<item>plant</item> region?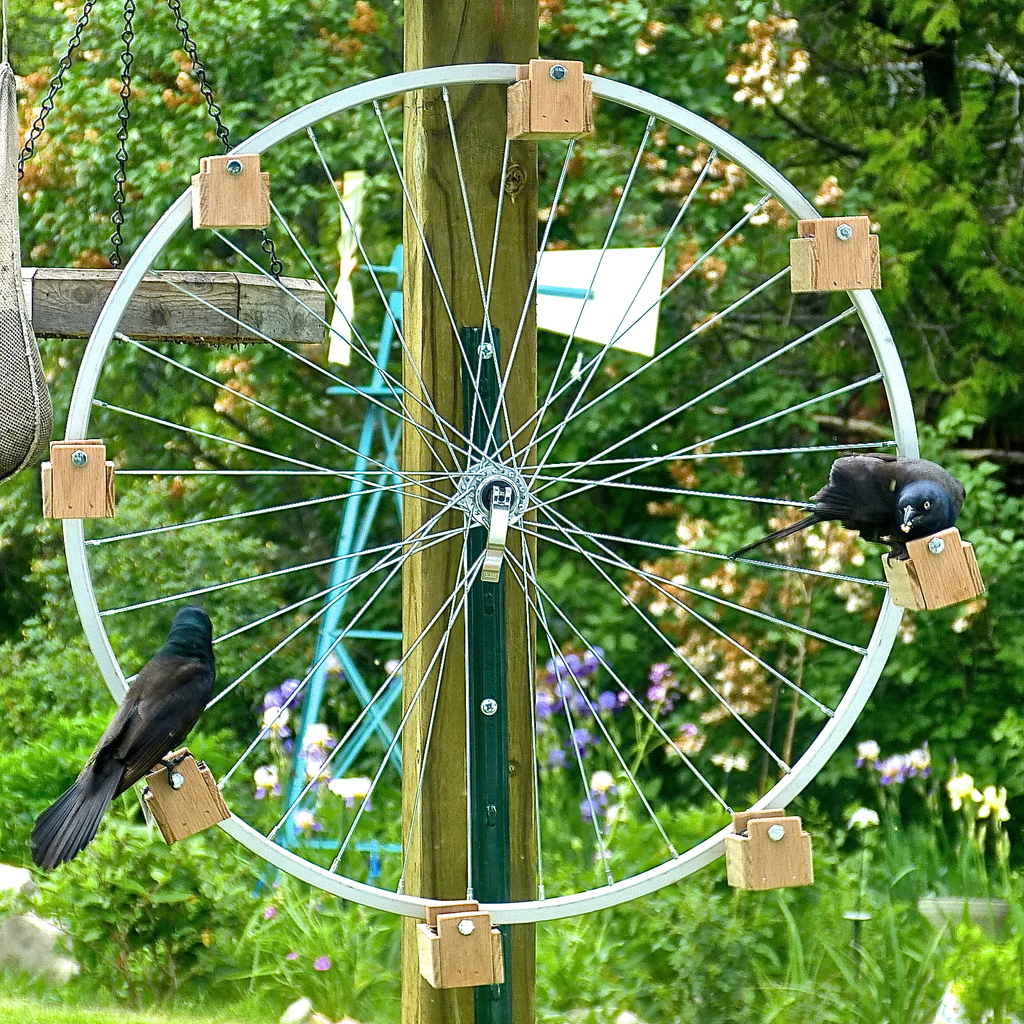
Rect(948, 773, 976, 812)
